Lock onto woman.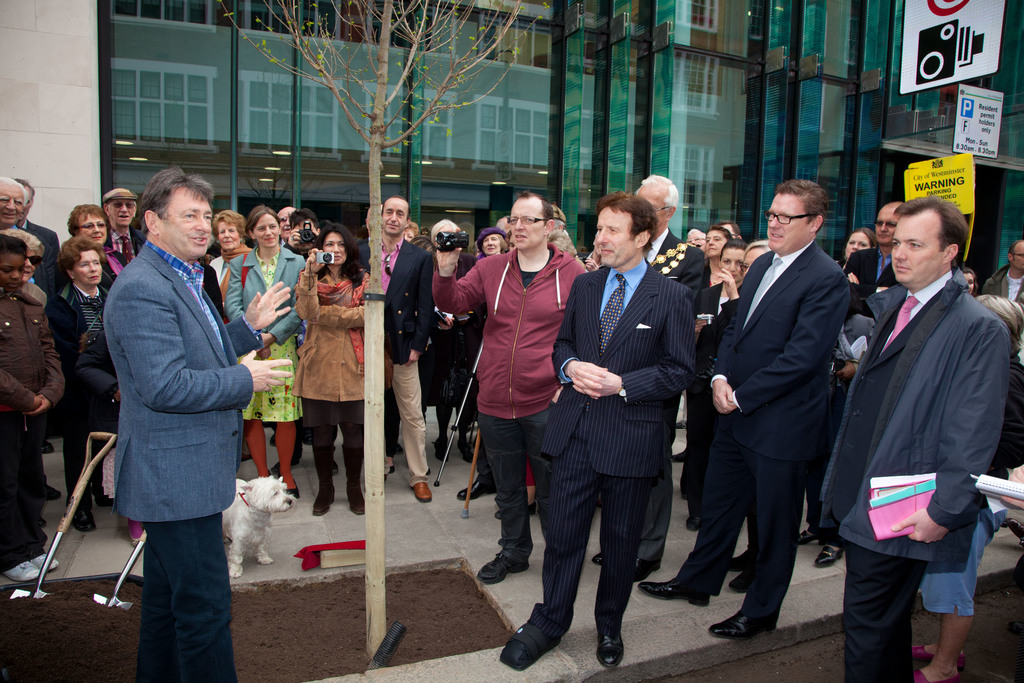
Locked: [839,226,875,265].
